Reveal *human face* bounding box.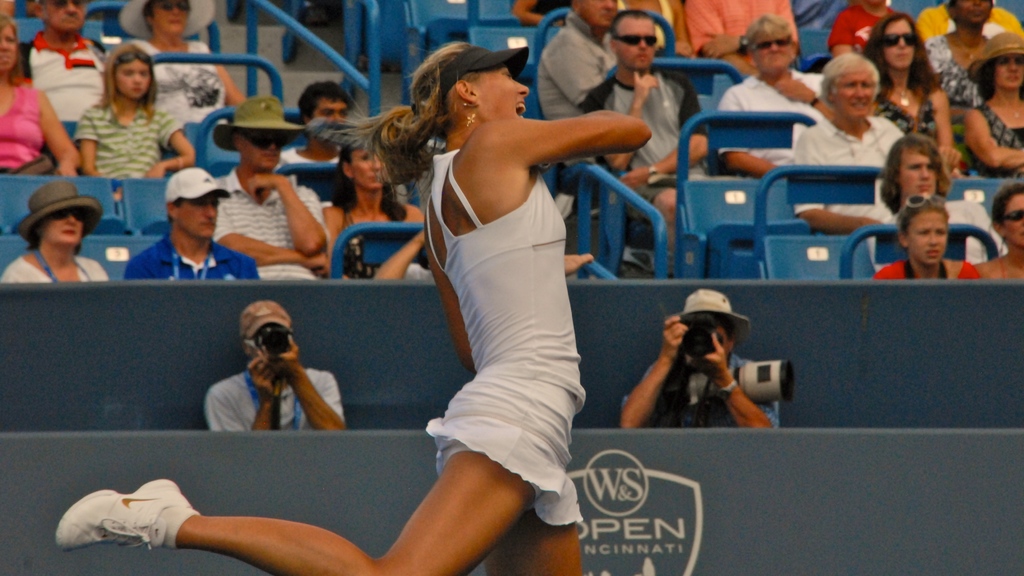
Revealed: bbox=[995, 54, 1023, 88].
